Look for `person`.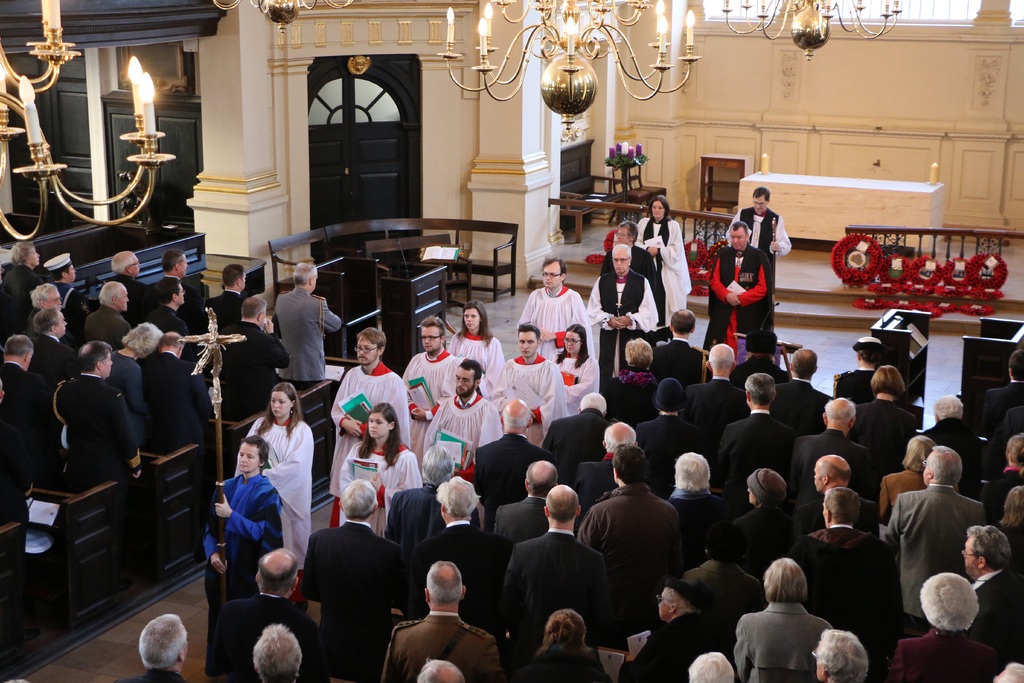
Found: (22,299,79,415).
